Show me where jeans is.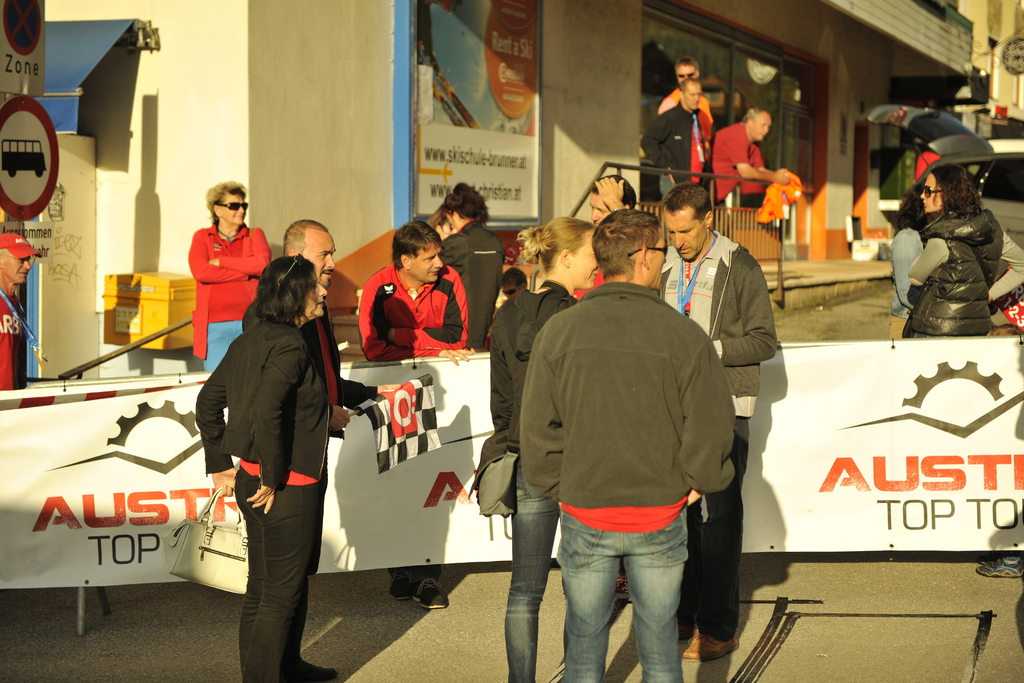
jeans is at <region>515, 466, 561, 682</region>.
